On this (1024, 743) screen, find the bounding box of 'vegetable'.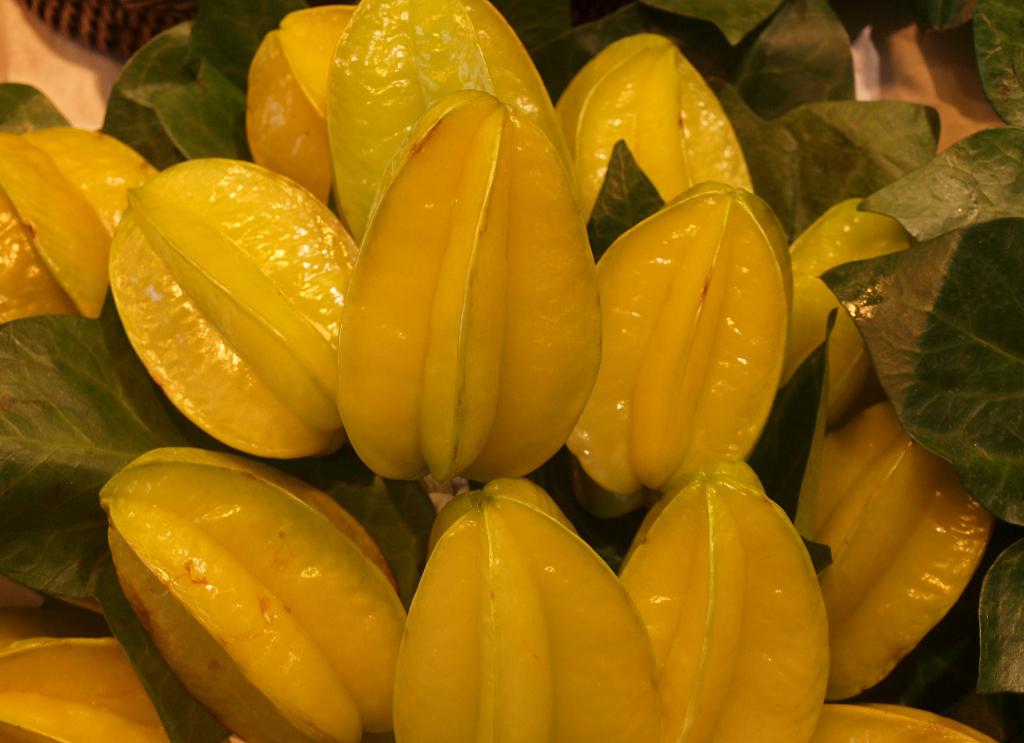
Bounding box: 321, 60, 586, 512.
